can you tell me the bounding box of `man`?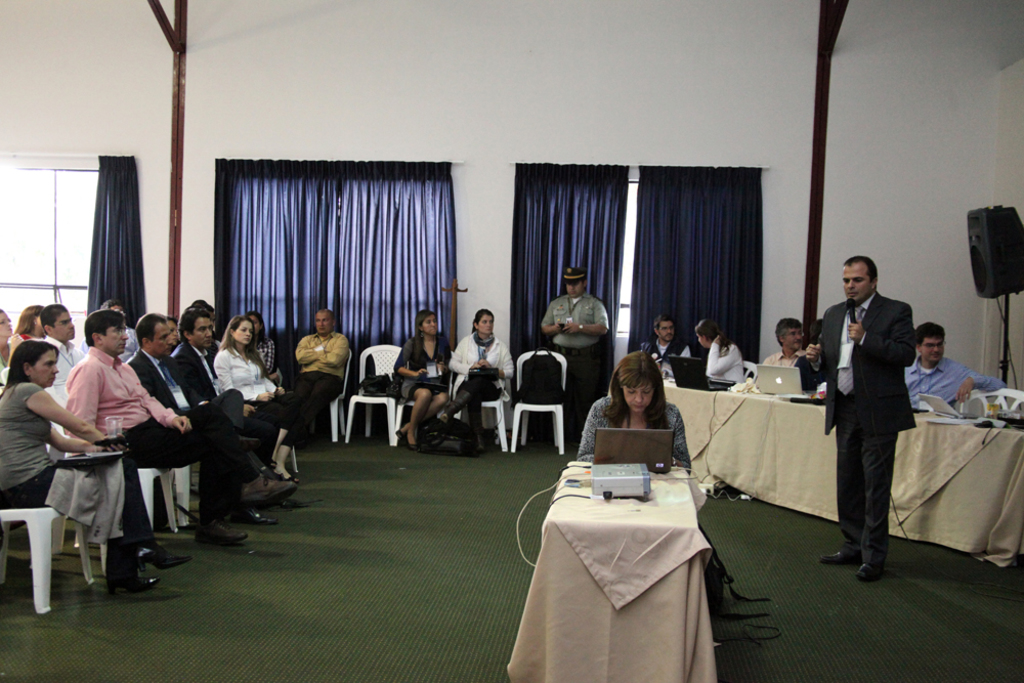
crop(83, 298, 140, 360).
